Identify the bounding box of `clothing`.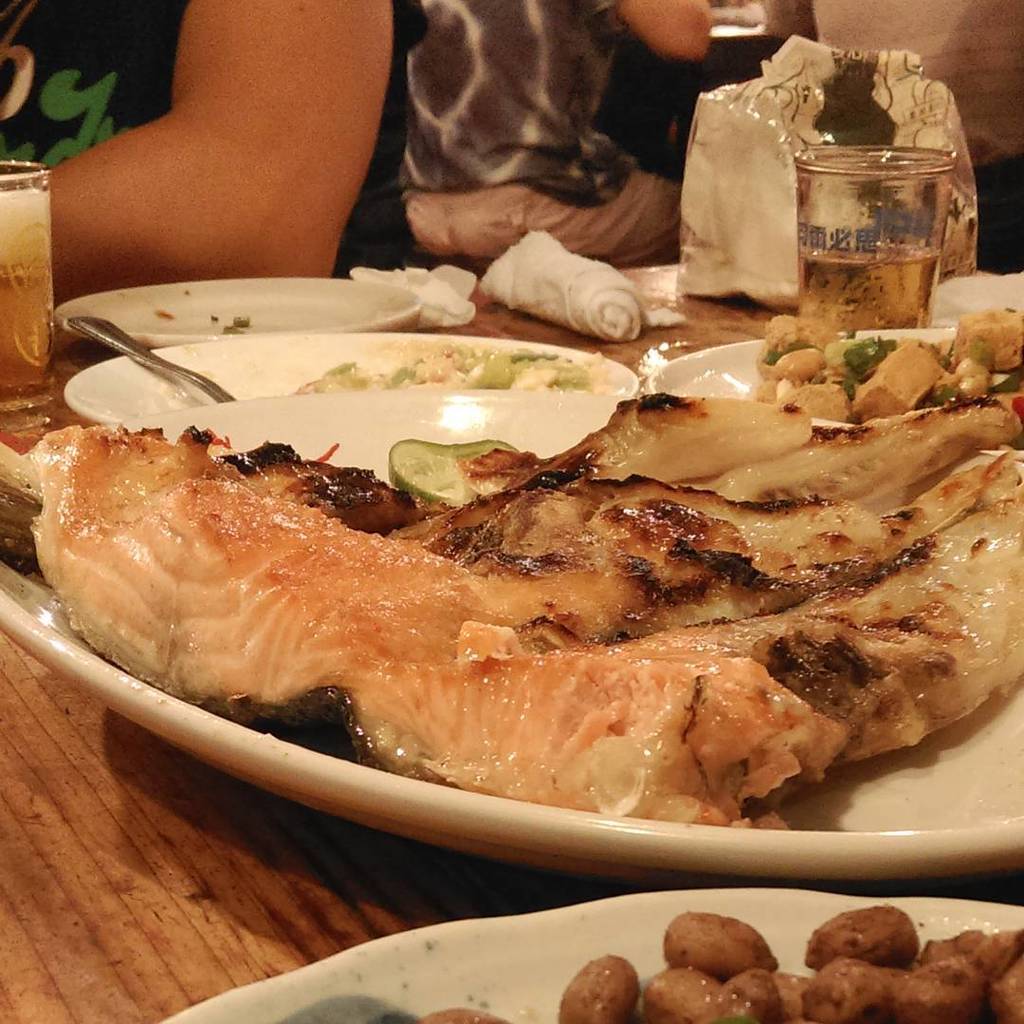
0/2/412/278.
